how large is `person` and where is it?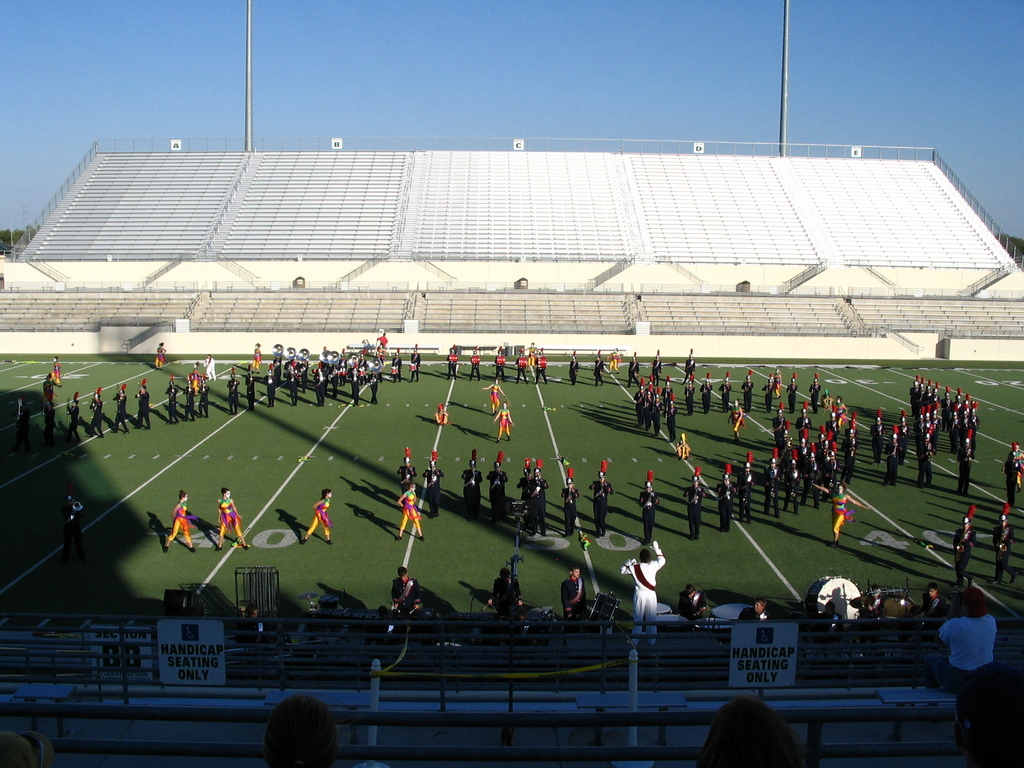
Bounding box: rect(244, 362, 253, 412).
